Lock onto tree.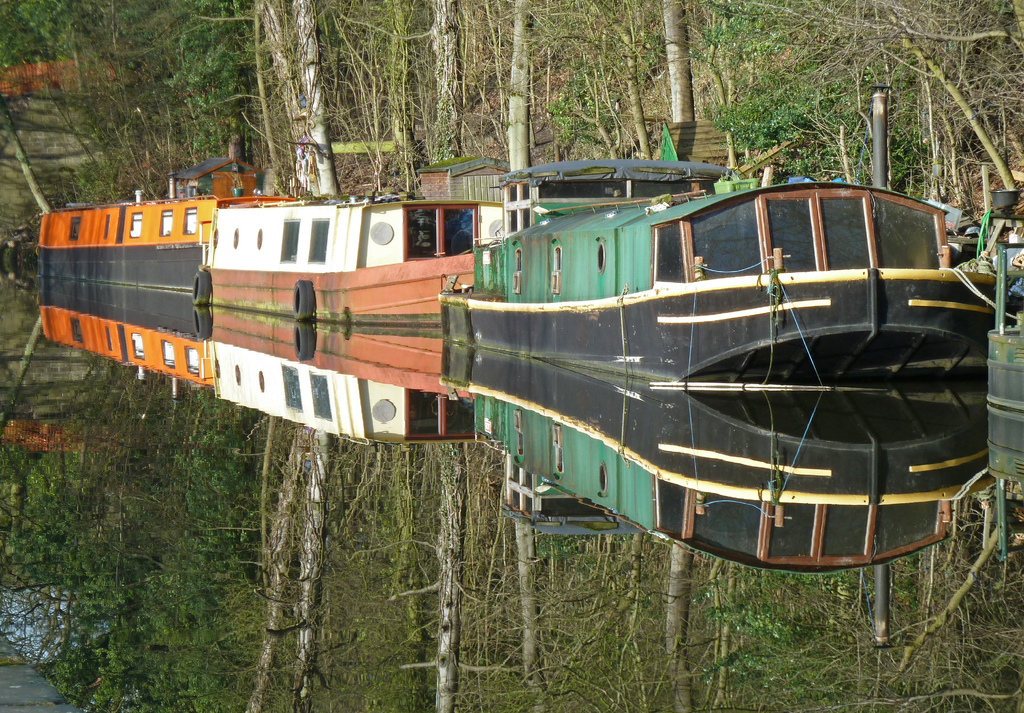
Locked: l=191, t=1, r=350, b=204.
